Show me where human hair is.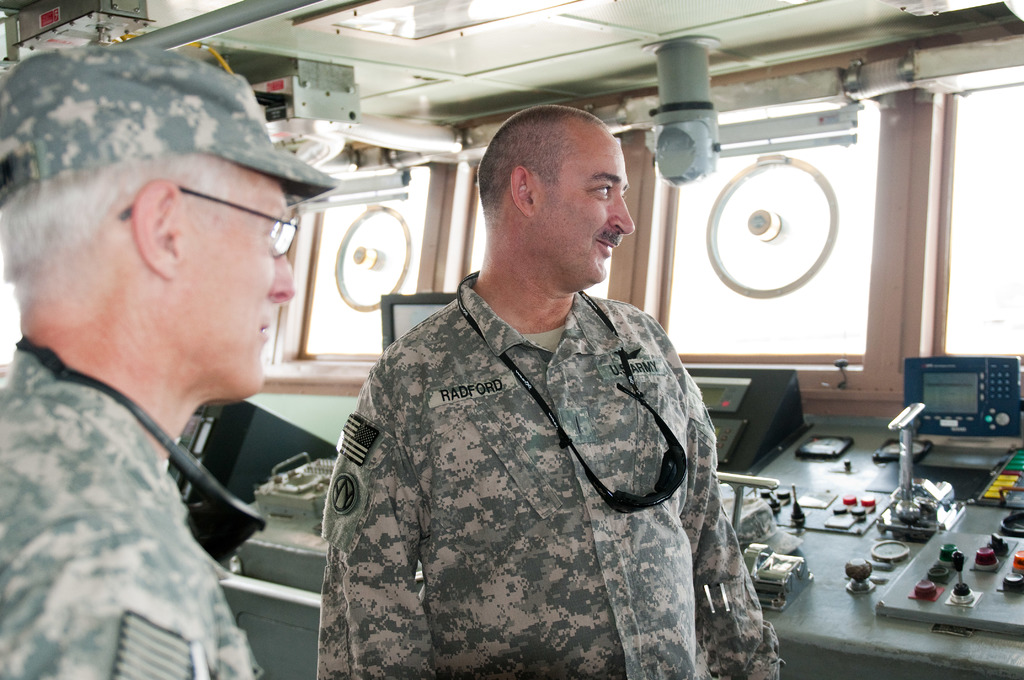
human hair is at box(0, 147, 253, 314).
